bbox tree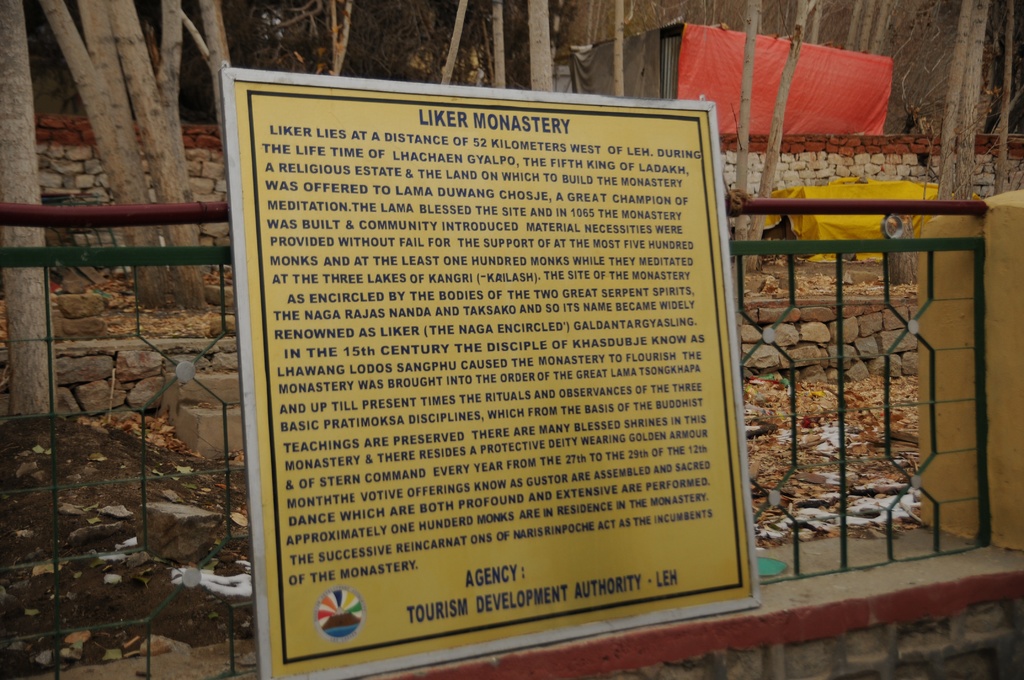
Rect(0, 0, 63, 398)
